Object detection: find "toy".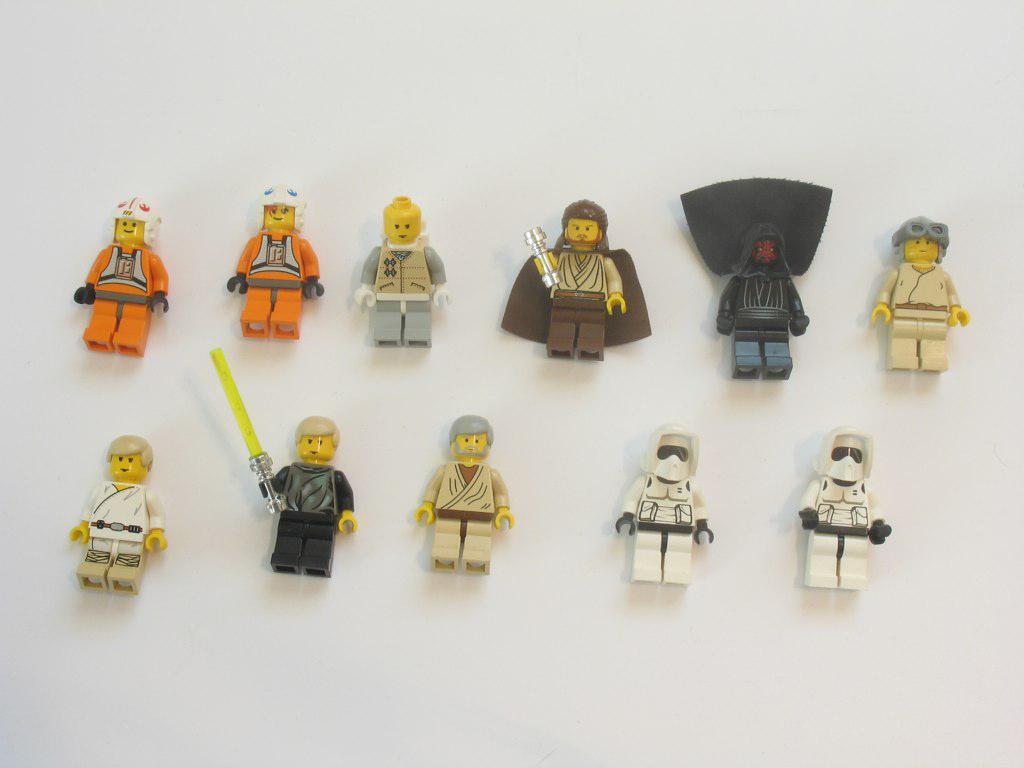
bbox=[871, 216, 967, 371].
